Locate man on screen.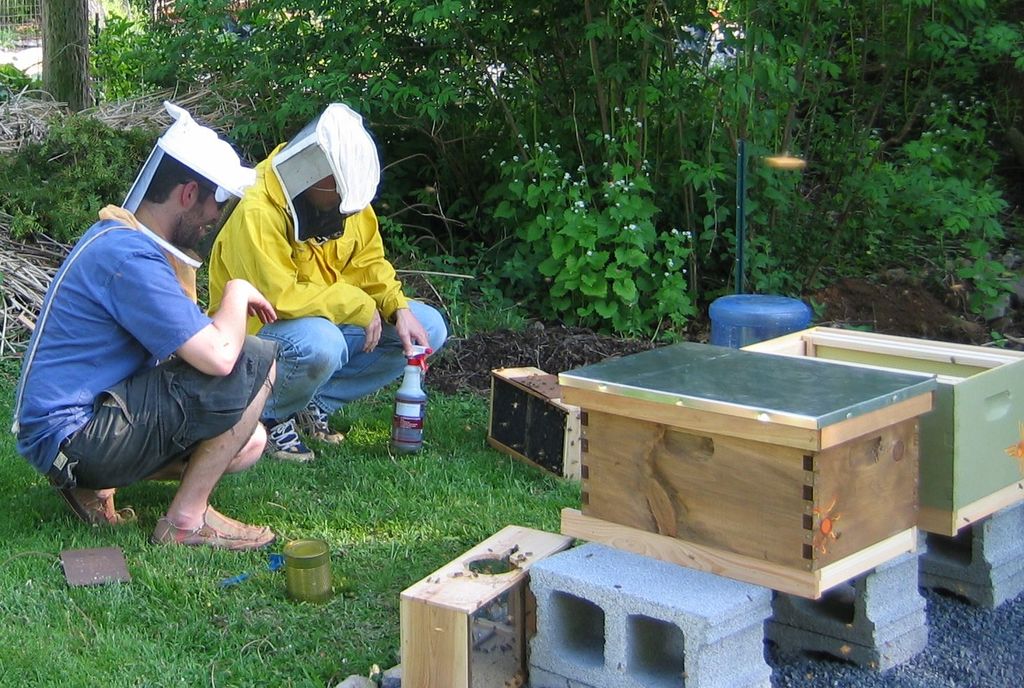
On screen at l=205, t=119, r=447, b=463.
